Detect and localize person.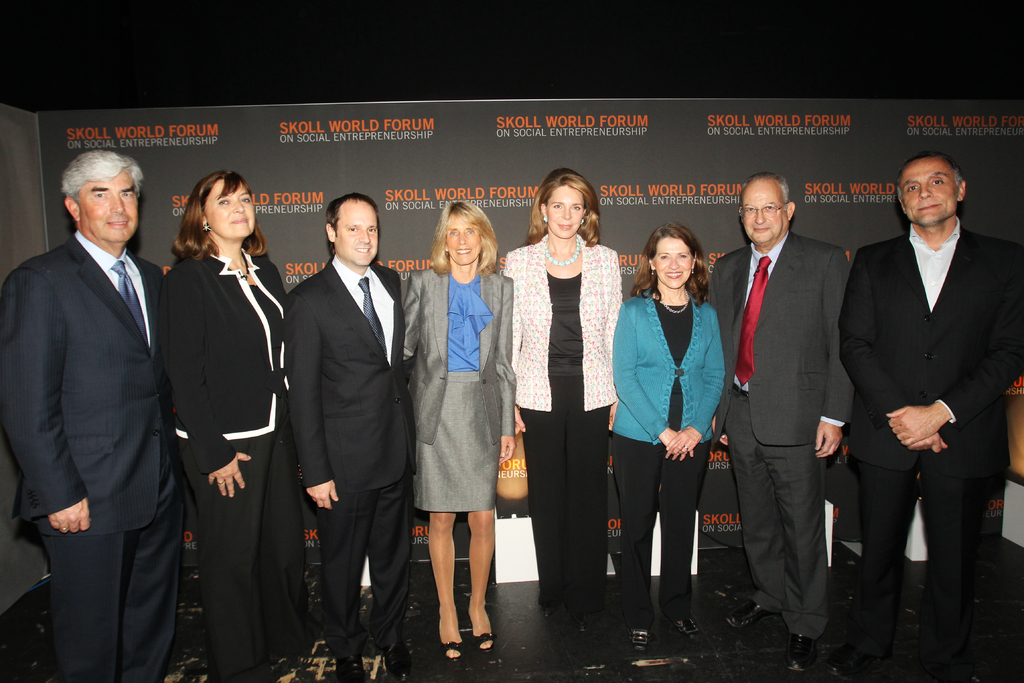
Localized at {"left": 705, "top": 181, "right": 848, "bottom": 663}.
